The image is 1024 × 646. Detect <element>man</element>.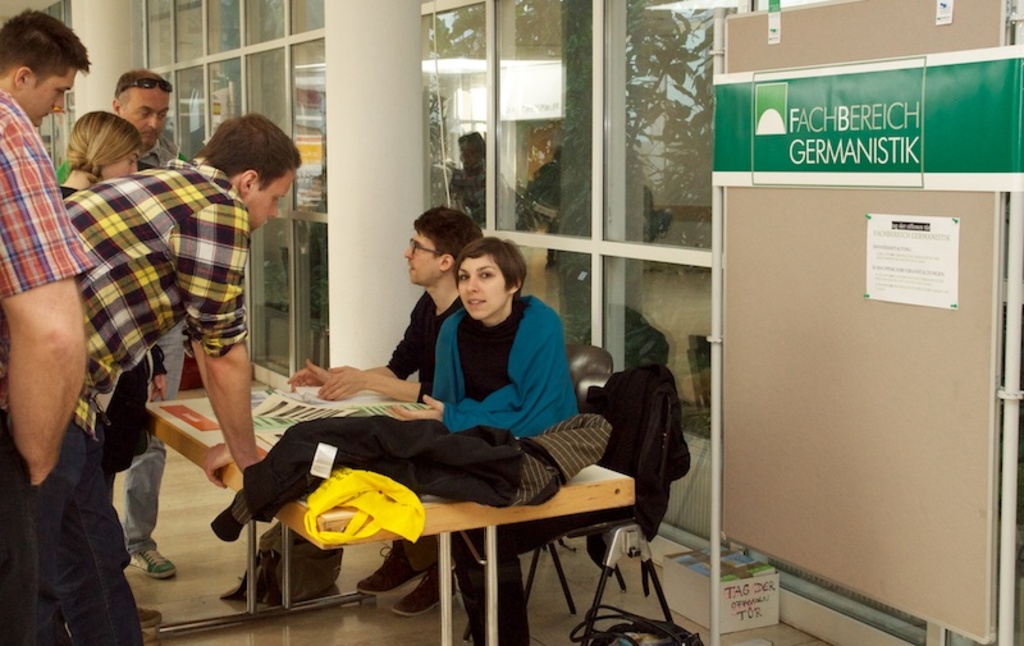
Detection: (left=109, top=68, right=189, bottom=578).
